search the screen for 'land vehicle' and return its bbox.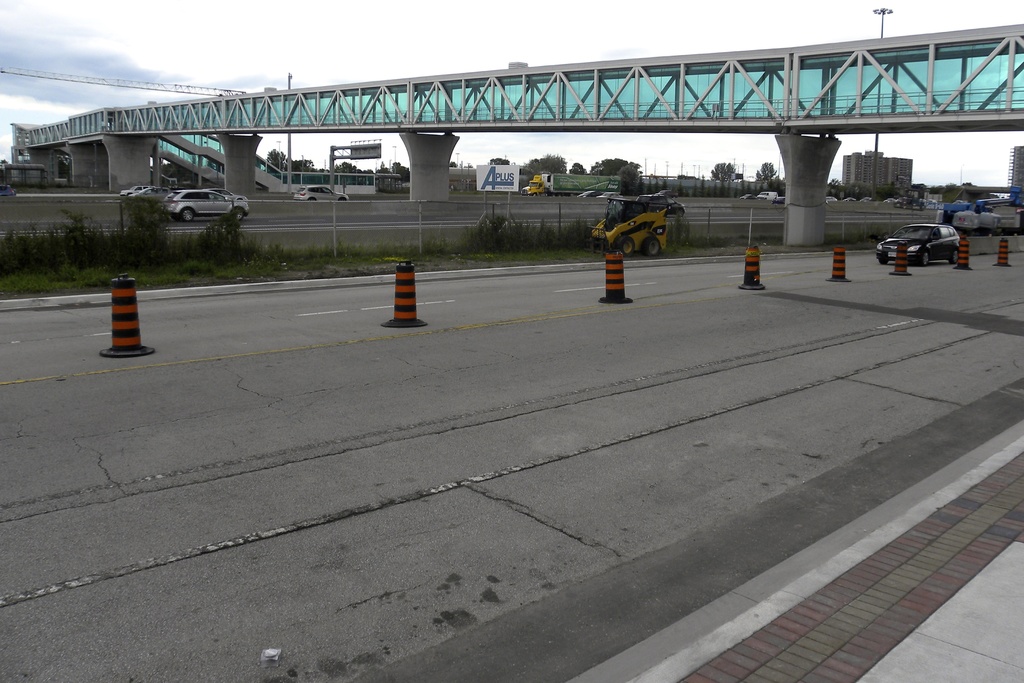
Found: x1=161, y1=188, x2=249, y2=222.
